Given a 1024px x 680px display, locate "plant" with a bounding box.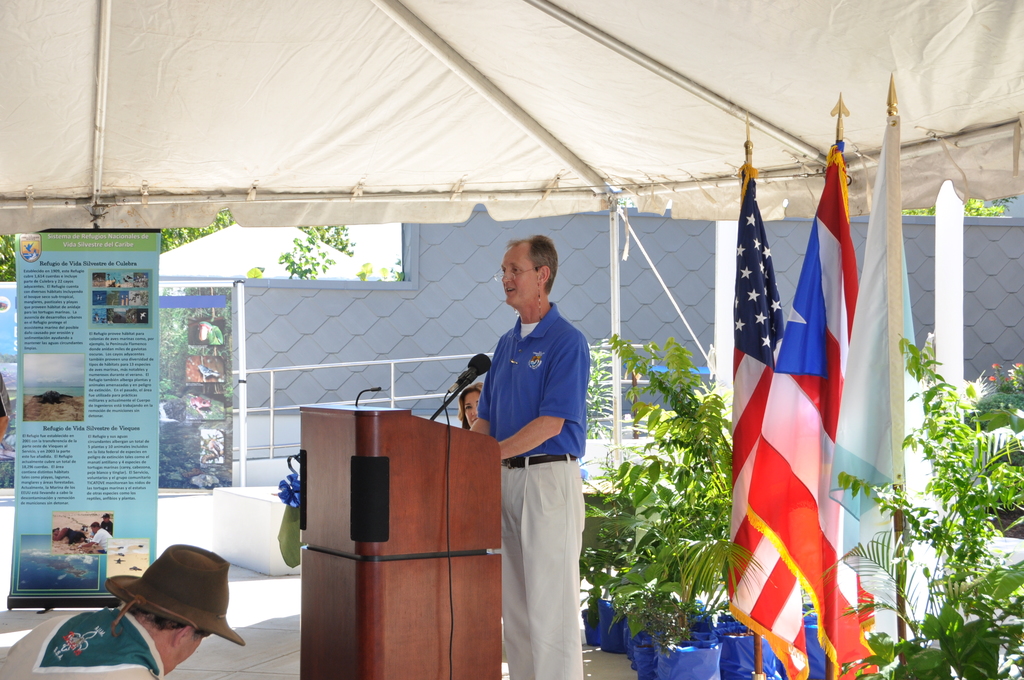
Located: rect(586, 327, 618, 430).
